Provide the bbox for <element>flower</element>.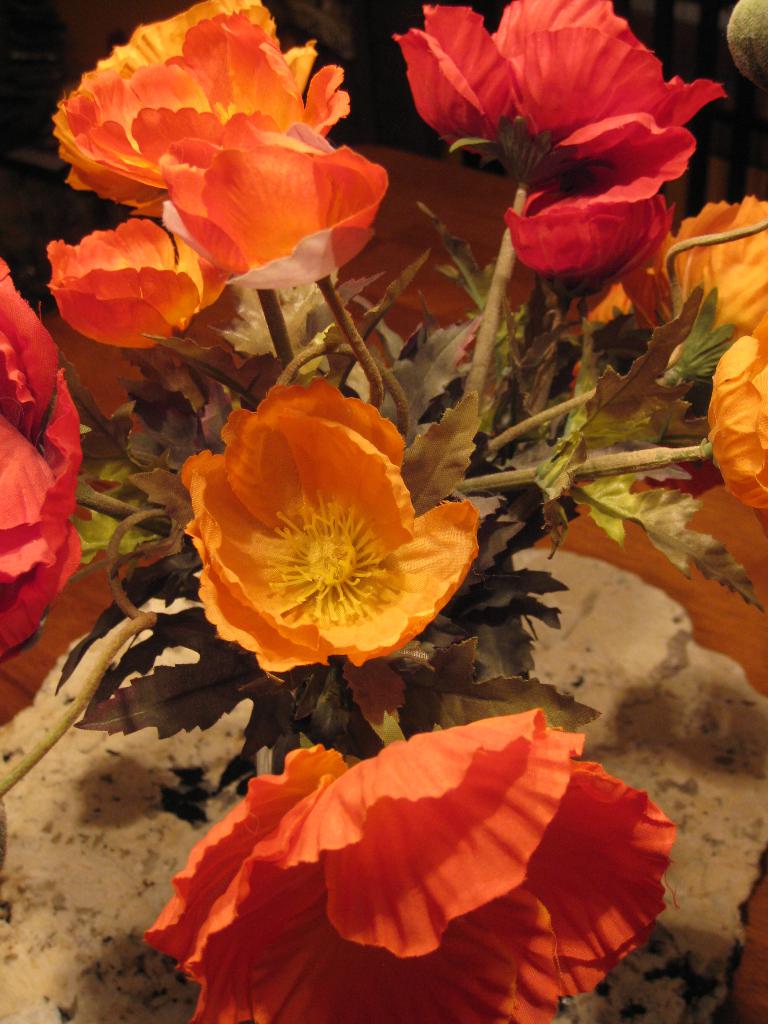
Rect(389, 0, 723, 207).
